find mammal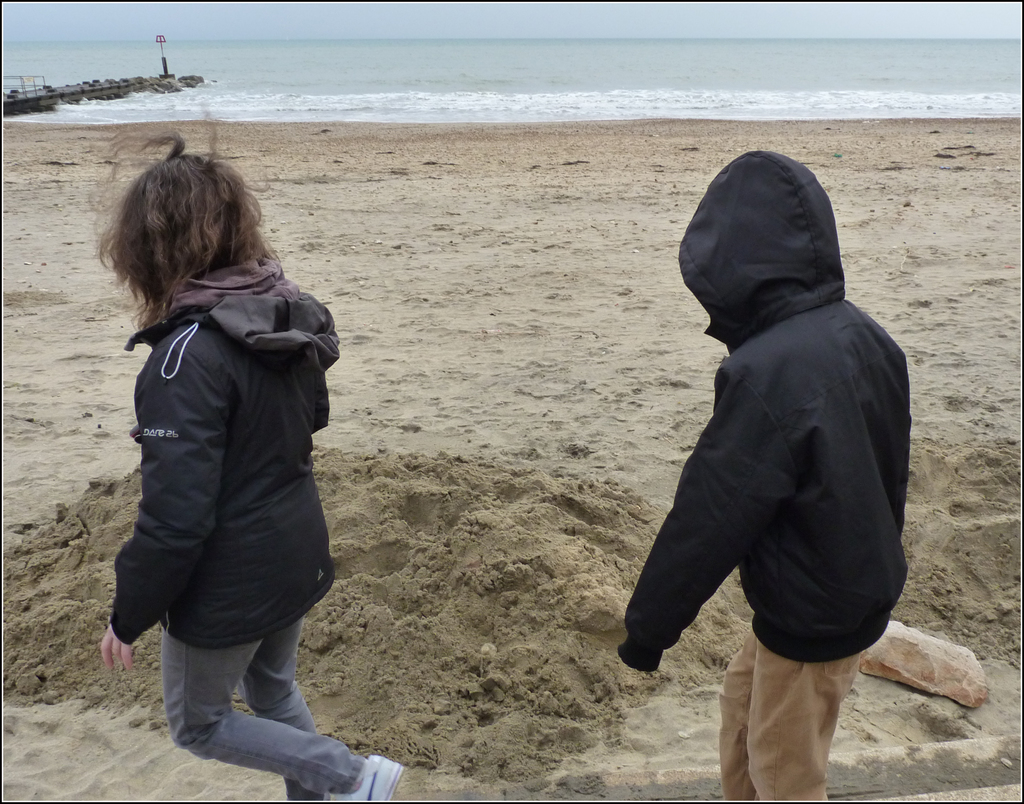
region(618, 149, 907, 799)
